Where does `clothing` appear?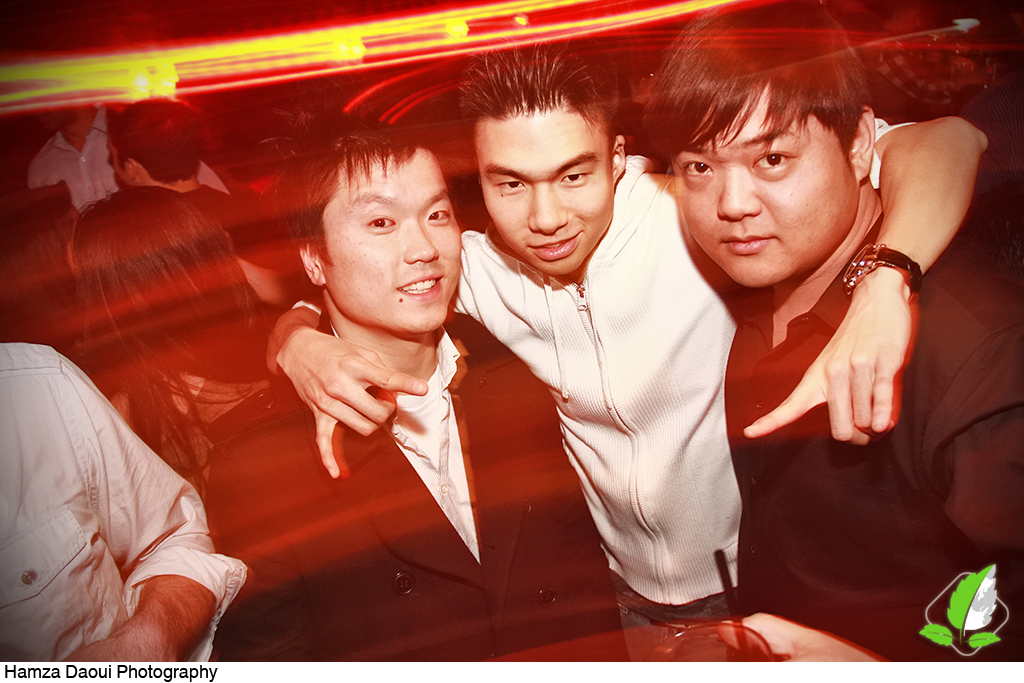
Appears at <region>439, 117, 950, 614</region>.
